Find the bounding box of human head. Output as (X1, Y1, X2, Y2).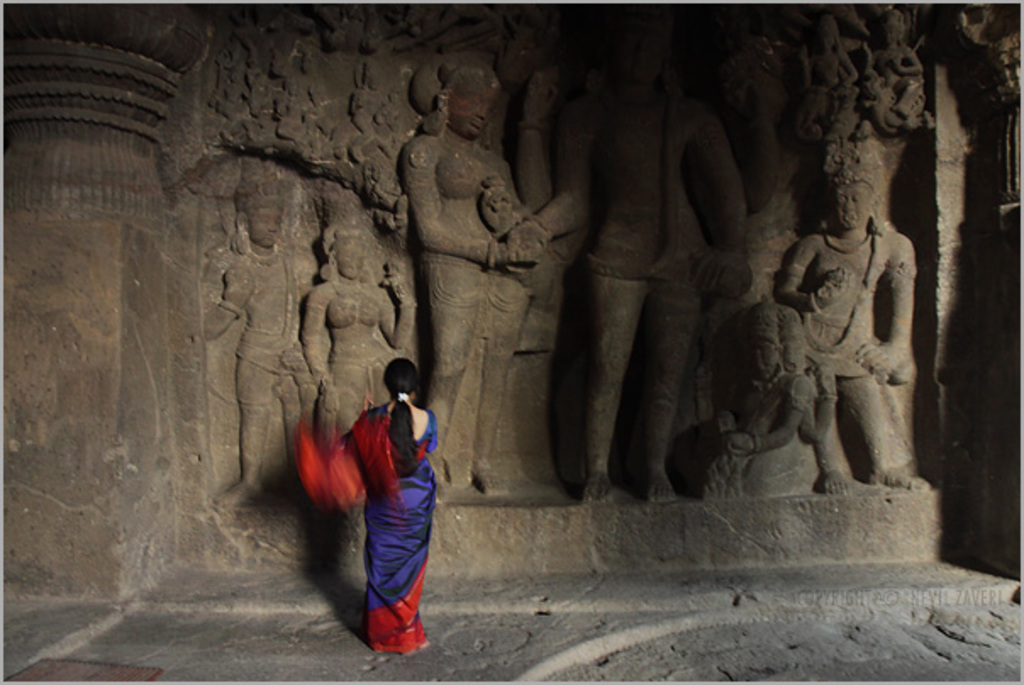
(746, 334, 780, 375).
